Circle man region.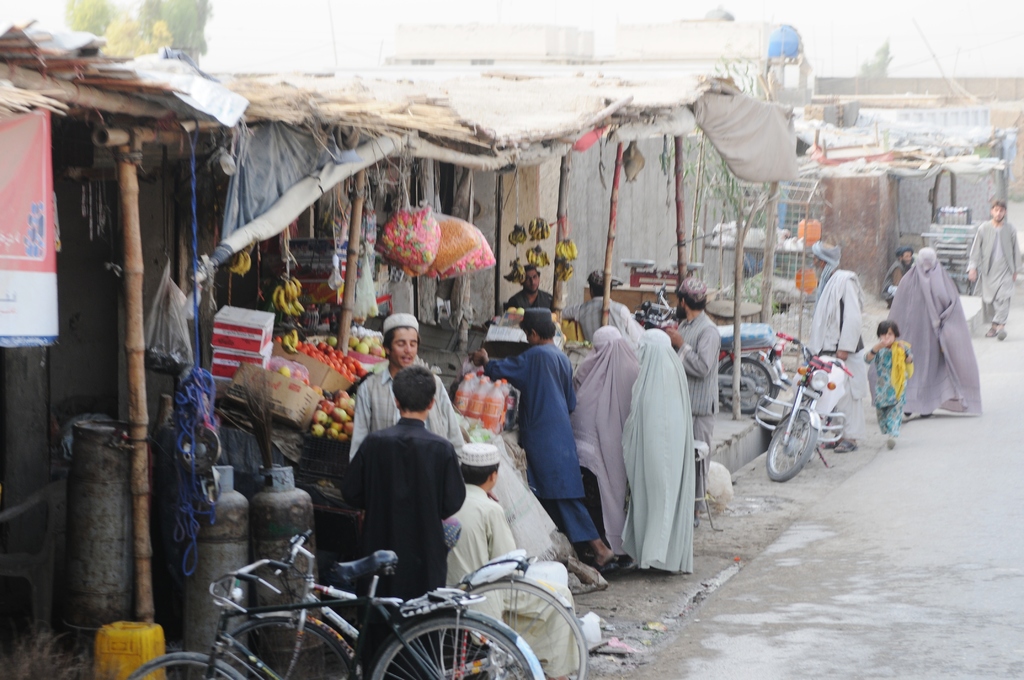
Region: rect(966, 200, 1023, 343).
